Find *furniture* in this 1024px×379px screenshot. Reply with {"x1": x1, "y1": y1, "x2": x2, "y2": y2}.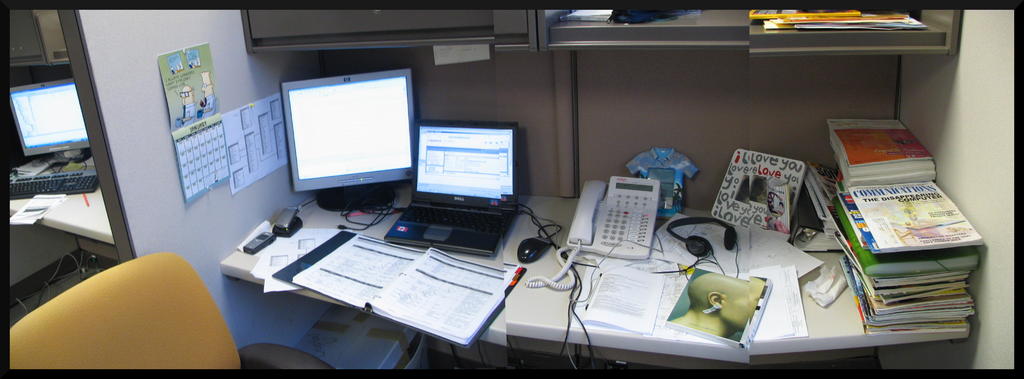
{"x1": 11, "y1": 254, "x2": 337, "y2": 369}.
